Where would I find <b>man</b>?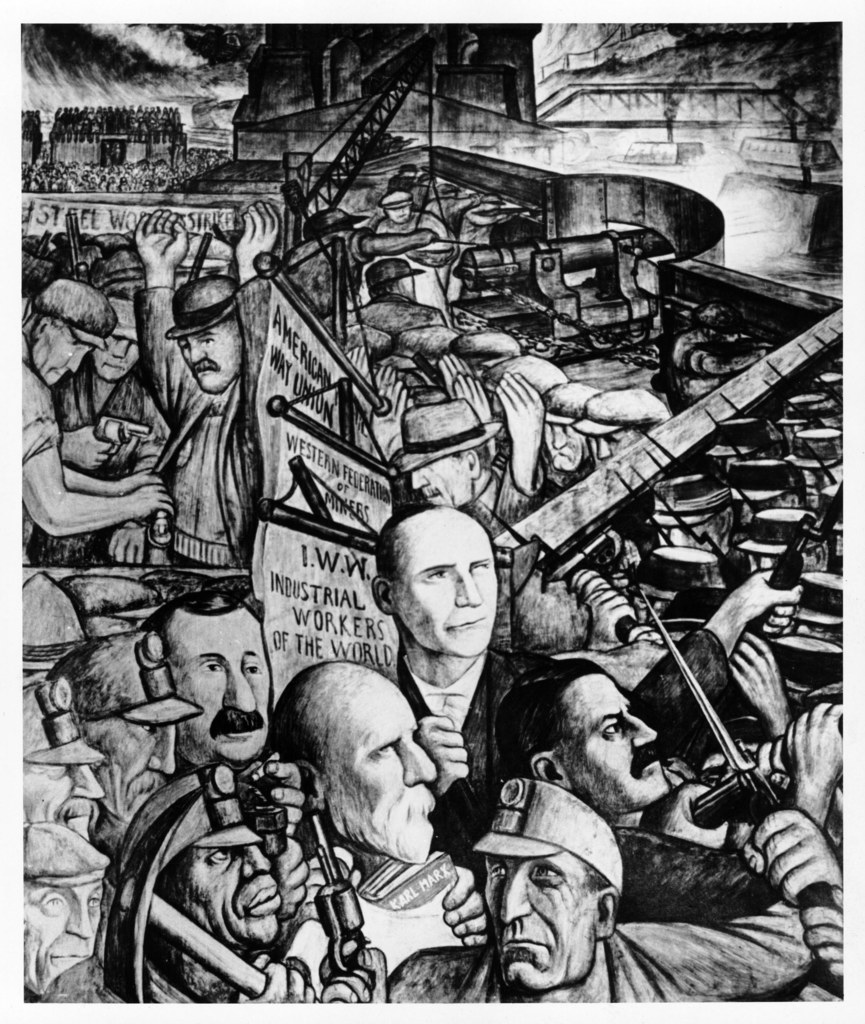
At 13 278 167 550.
